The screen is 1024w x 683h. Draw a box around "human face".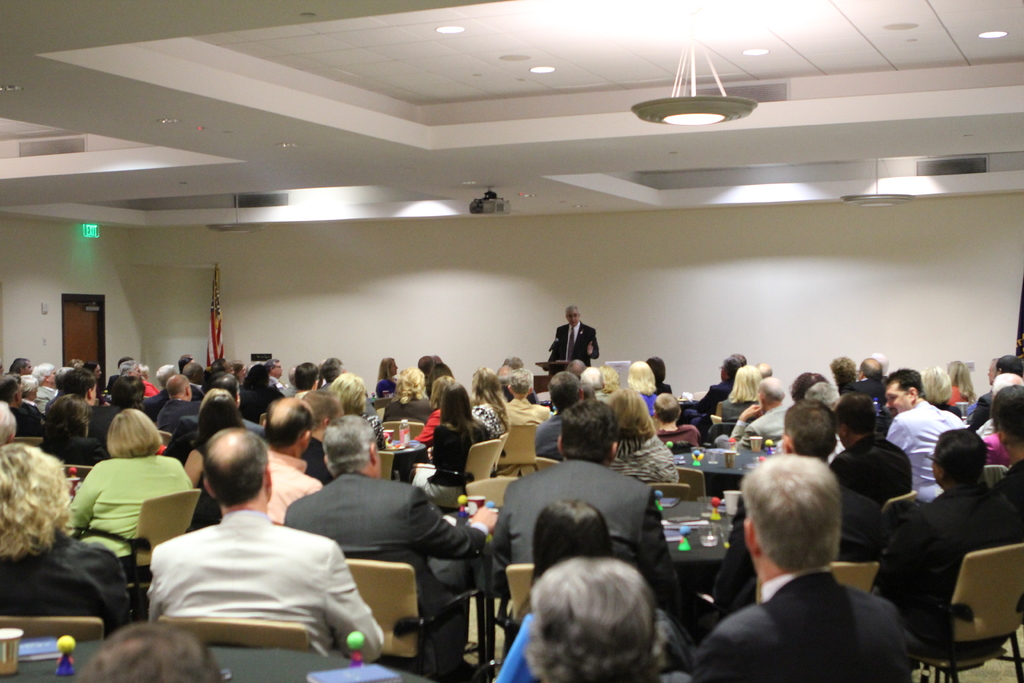
(272,361,282,377).
